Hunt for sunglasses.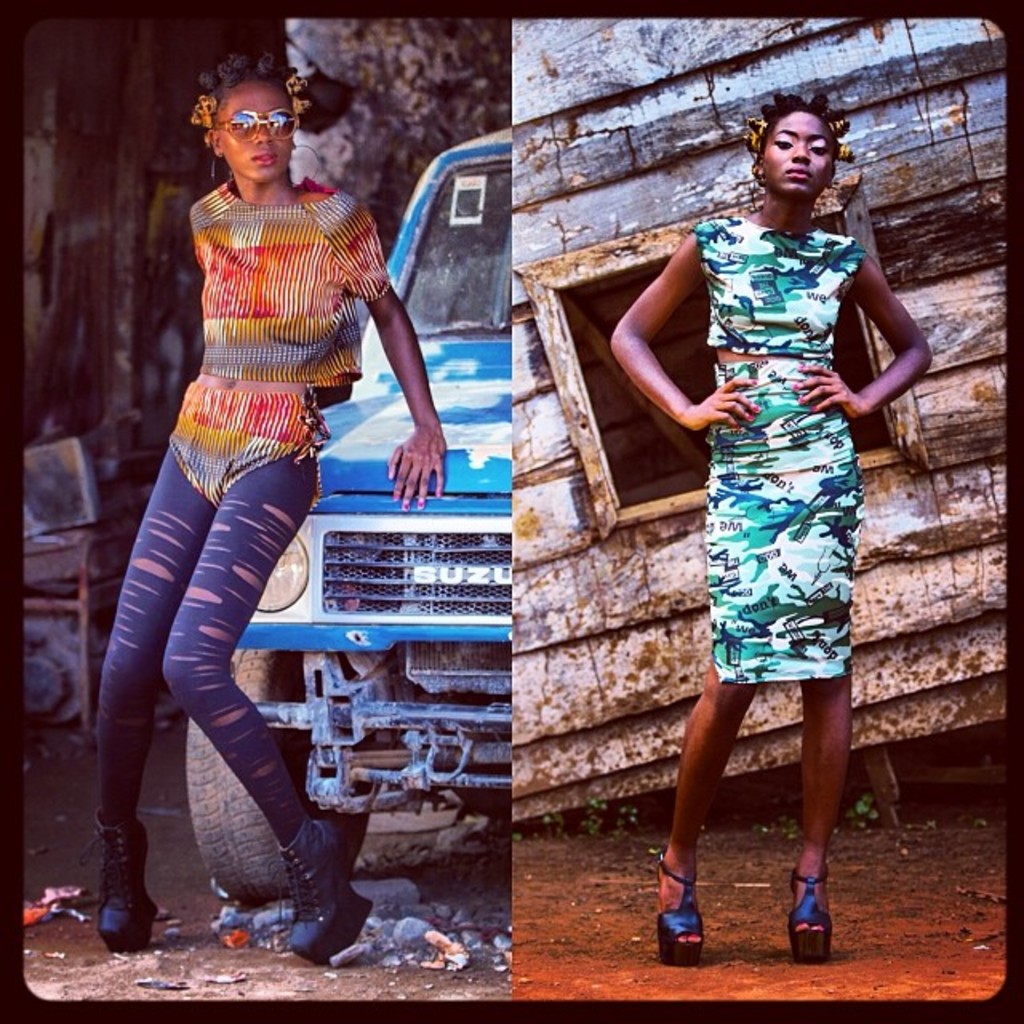
Hunted down at rect(213, 106, 299, 141).
